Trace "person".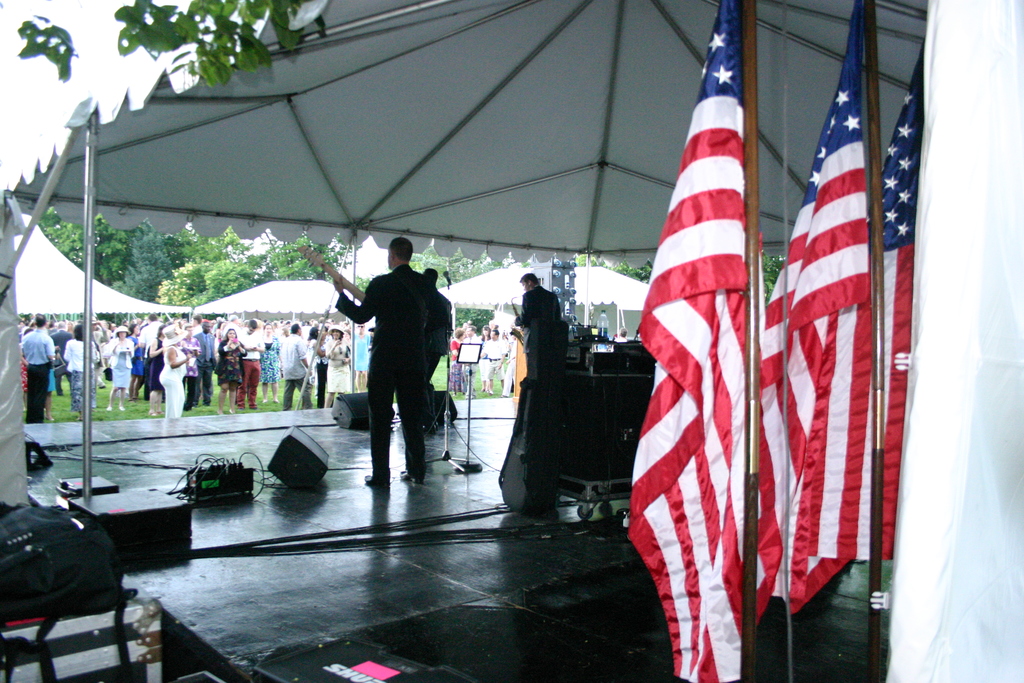
Traced to box(193, 322, 216, 406).
